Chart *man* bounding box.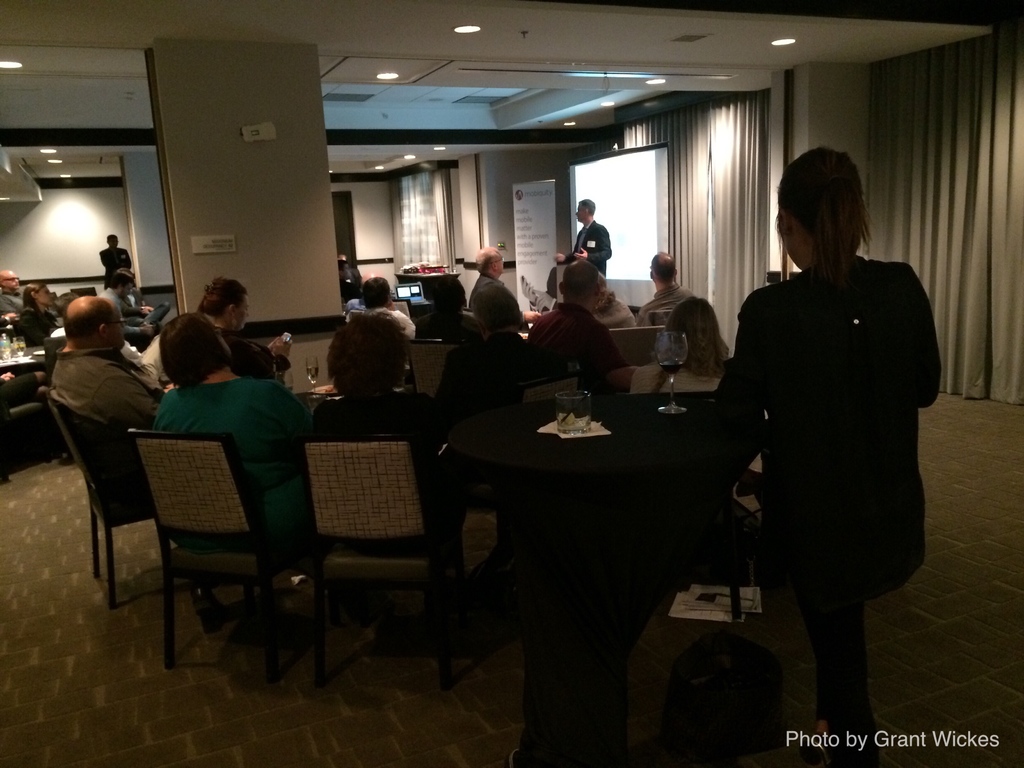
Charted: <box>96,274,154,352</box>.
